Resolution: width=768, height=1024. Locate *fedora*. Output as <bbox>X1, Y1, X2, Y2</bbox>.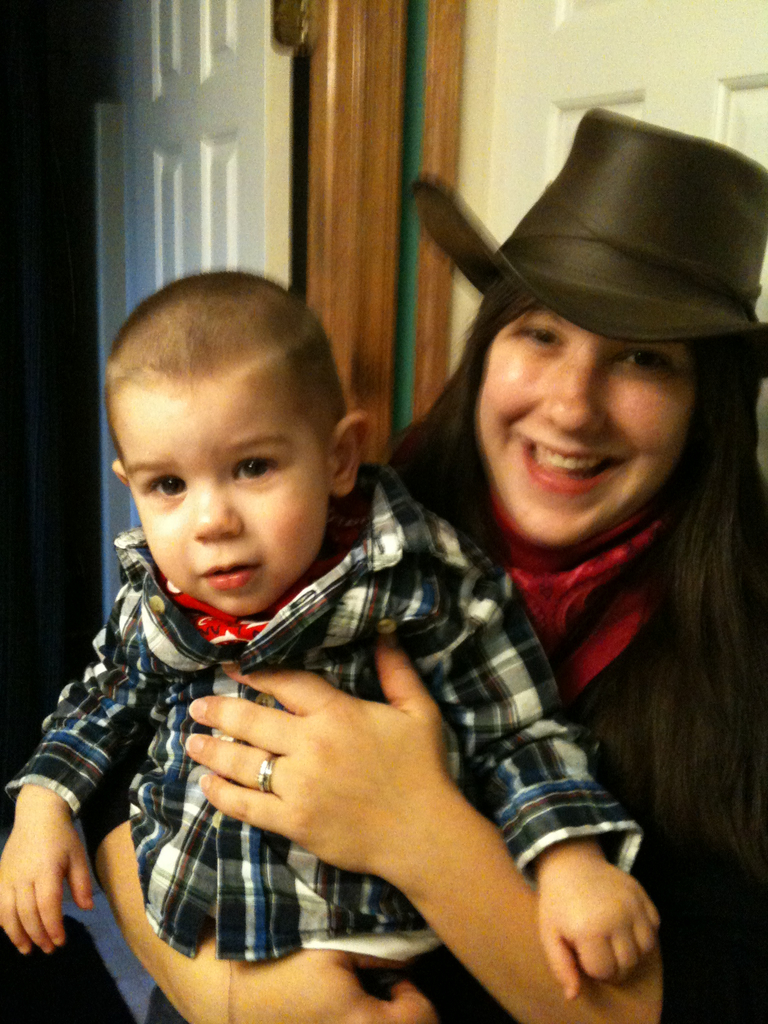
<bbox>403, 102, 767, 374</bbox>.
